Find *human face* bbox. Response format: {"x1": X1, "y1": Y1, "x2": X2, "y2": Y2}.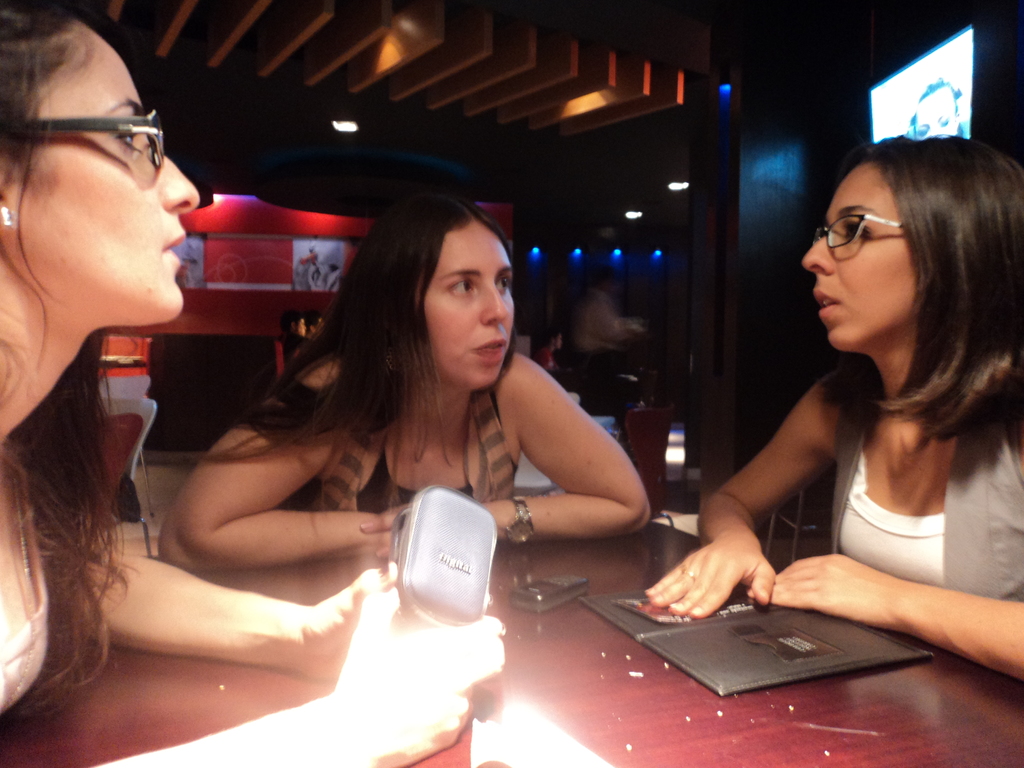
{"x1": 10, "y1": 15, "x2": 194, "y2": 321}.
